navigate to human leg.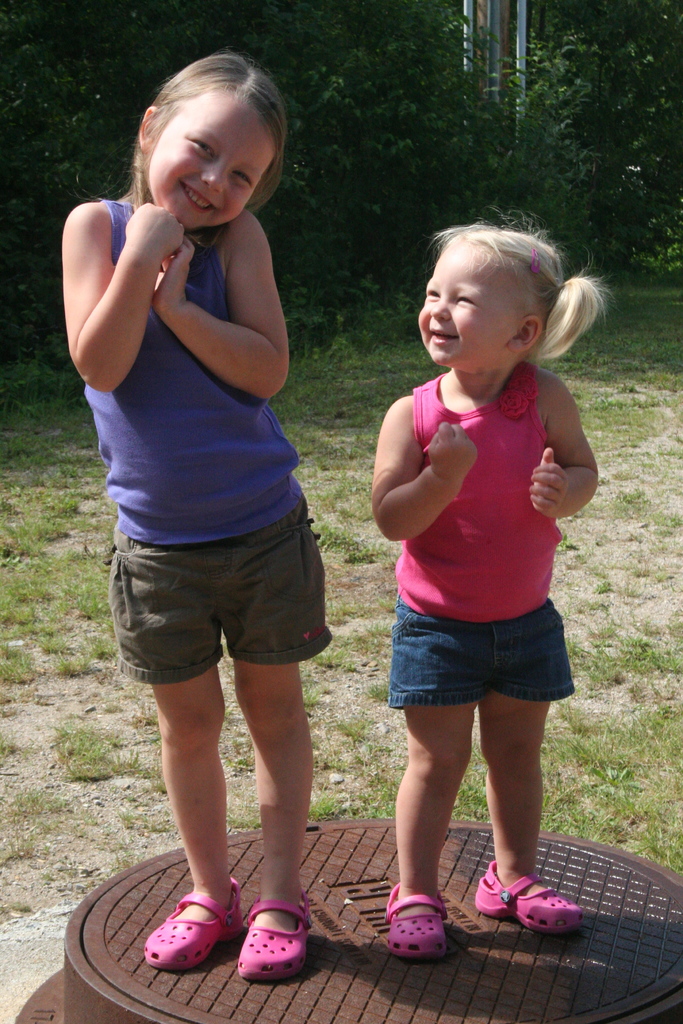
Navigation target: bbox(231, 660, 300, 975).
